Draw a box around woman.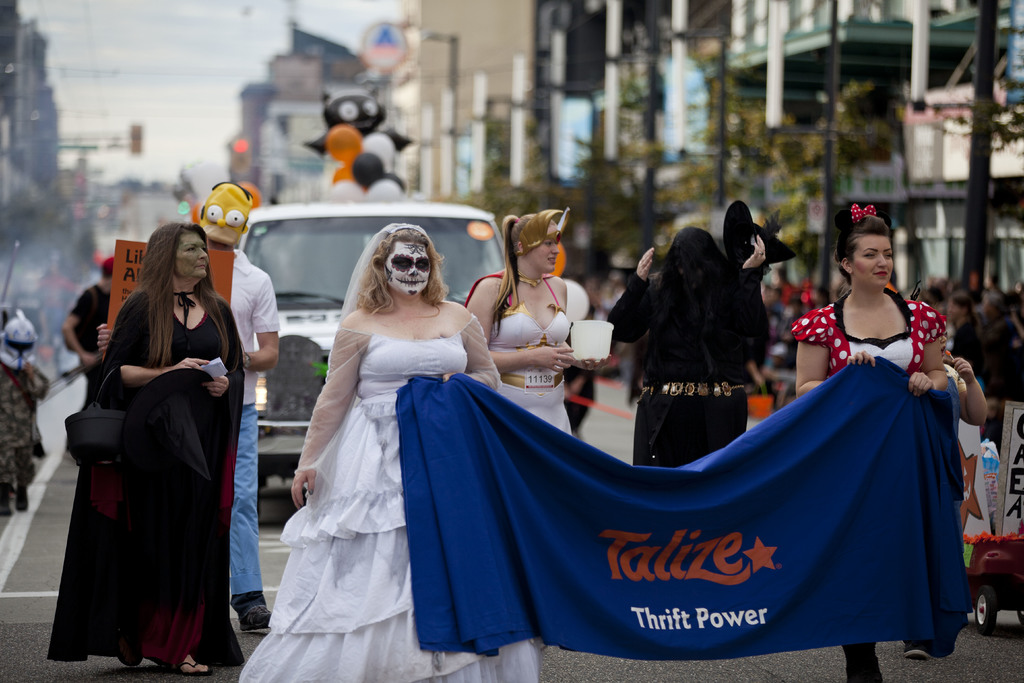
{"x1": 607, "y1": 235, "x2": 766, "y2": 470}.
